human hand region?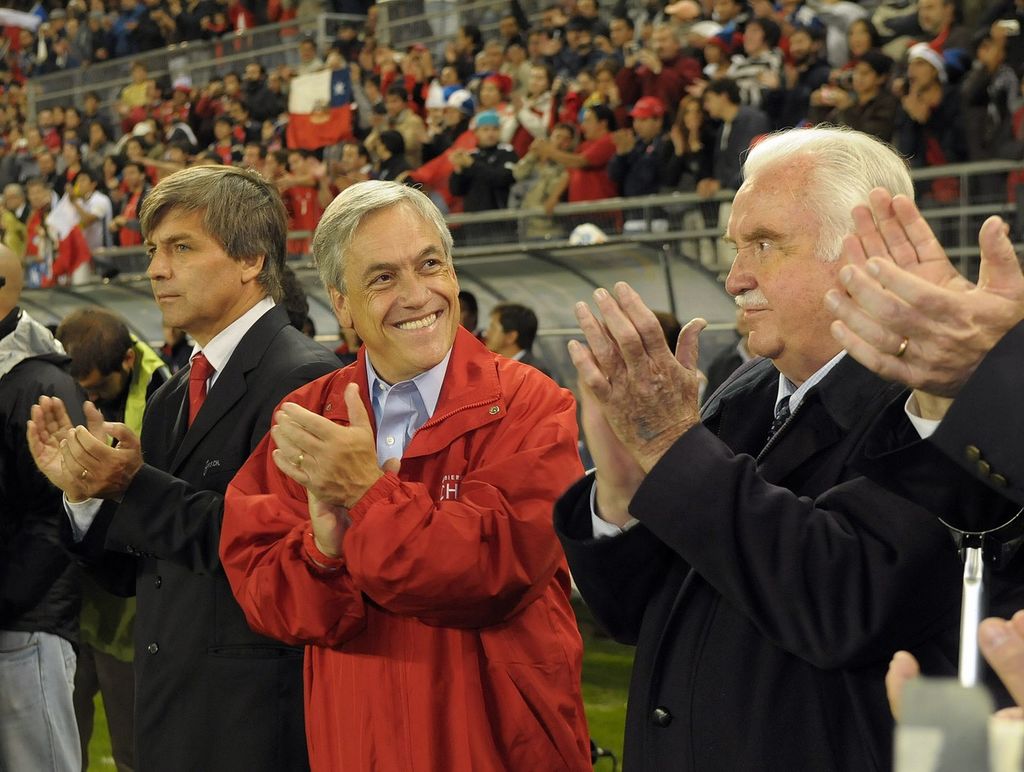
x1=977, y1=607, x2=1023, y2=720
